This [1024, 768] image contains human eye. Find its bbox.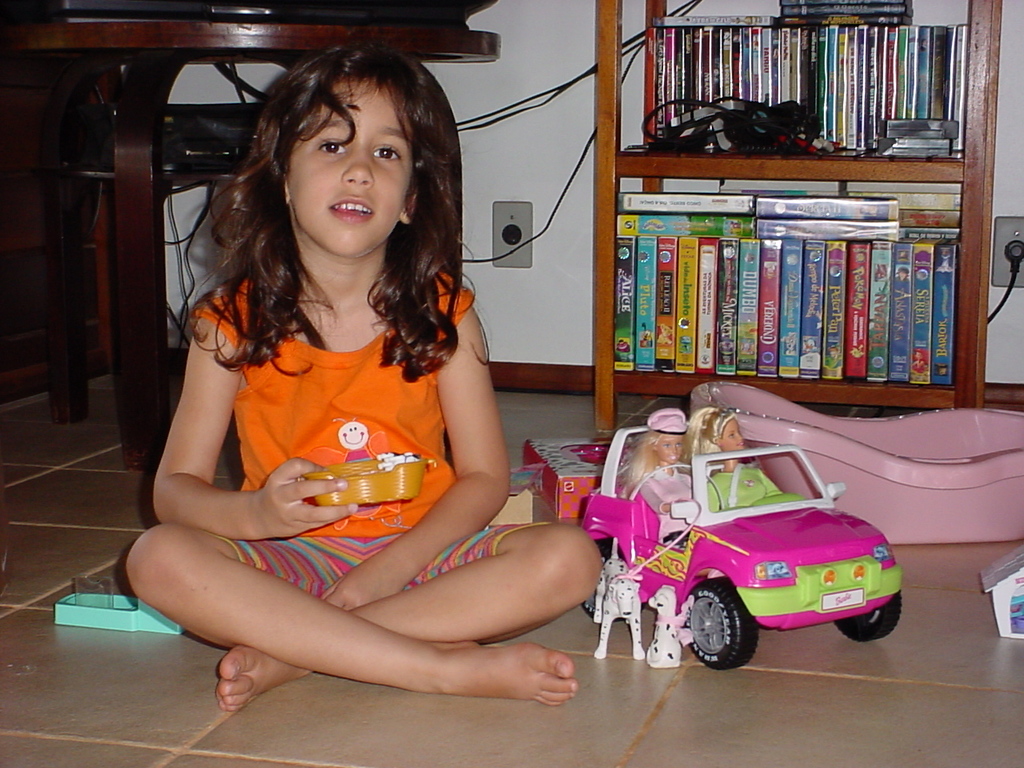
box=[318, 136, 350, 158].
